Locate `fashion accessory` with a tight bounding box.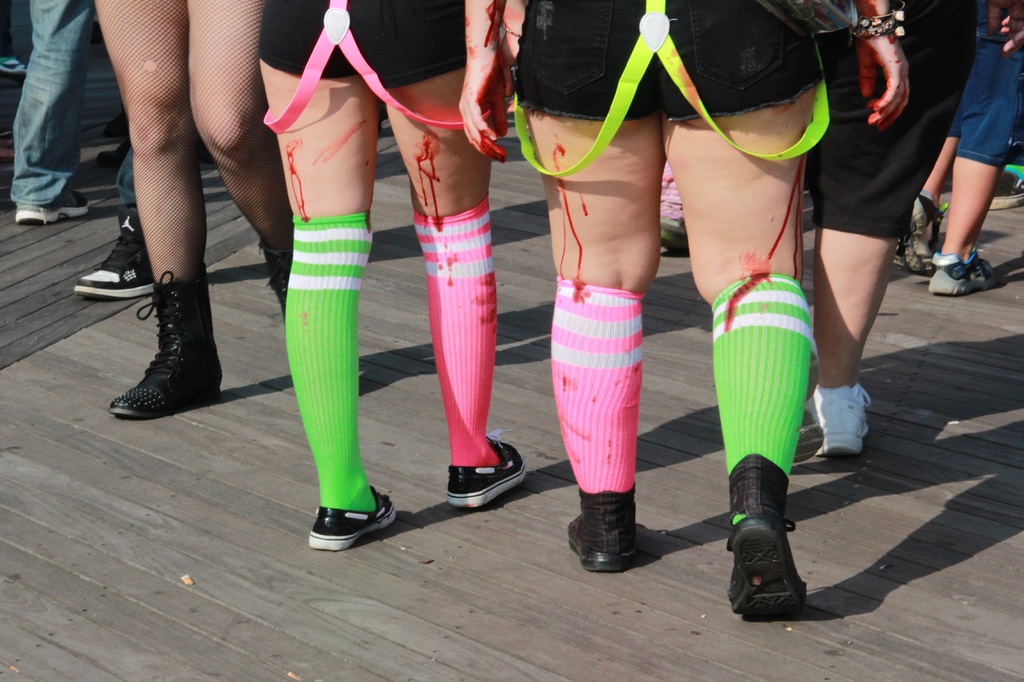
(897,194,937,277).
